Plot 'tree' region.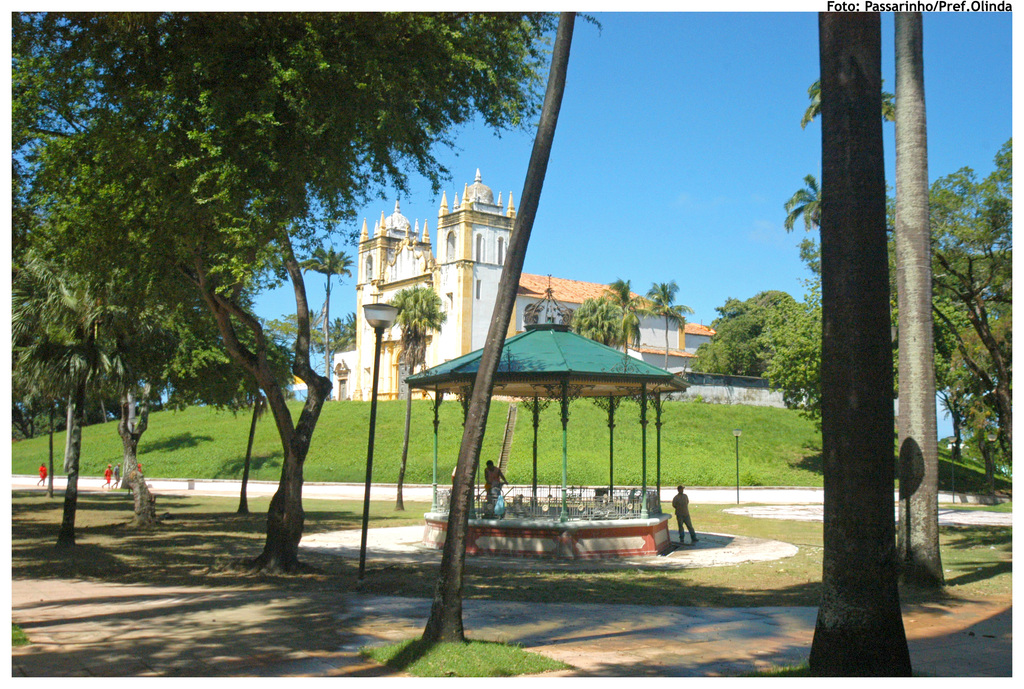
Plotted at bbox=(572, 294, 624, 345).
